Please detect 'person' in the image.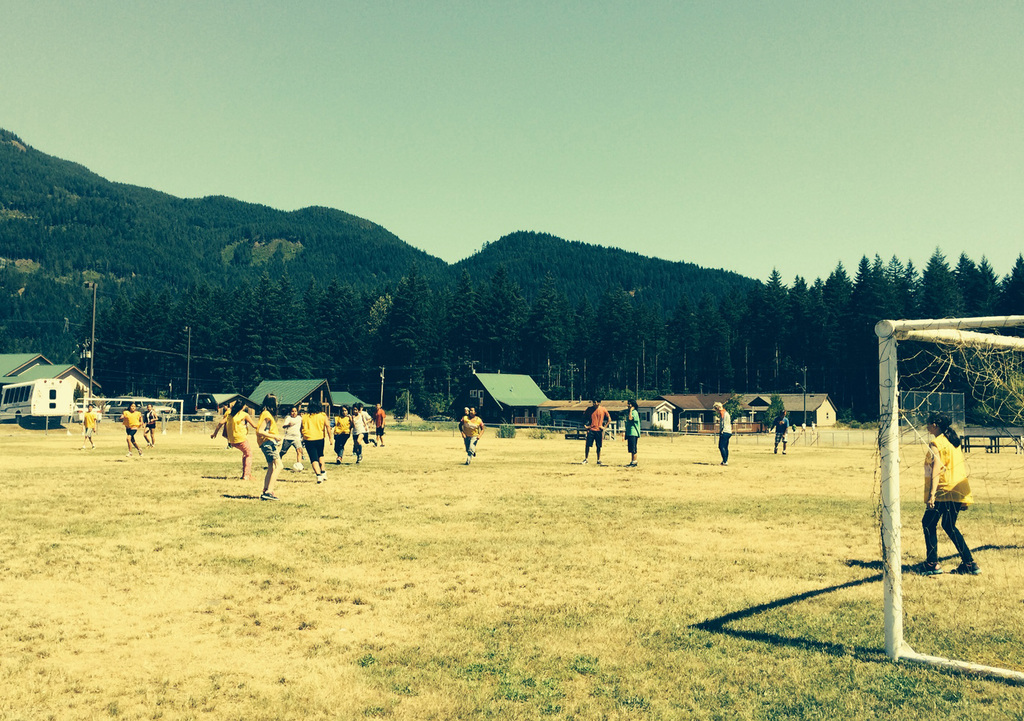
left=220, top=397, right=253, bottom=482.
